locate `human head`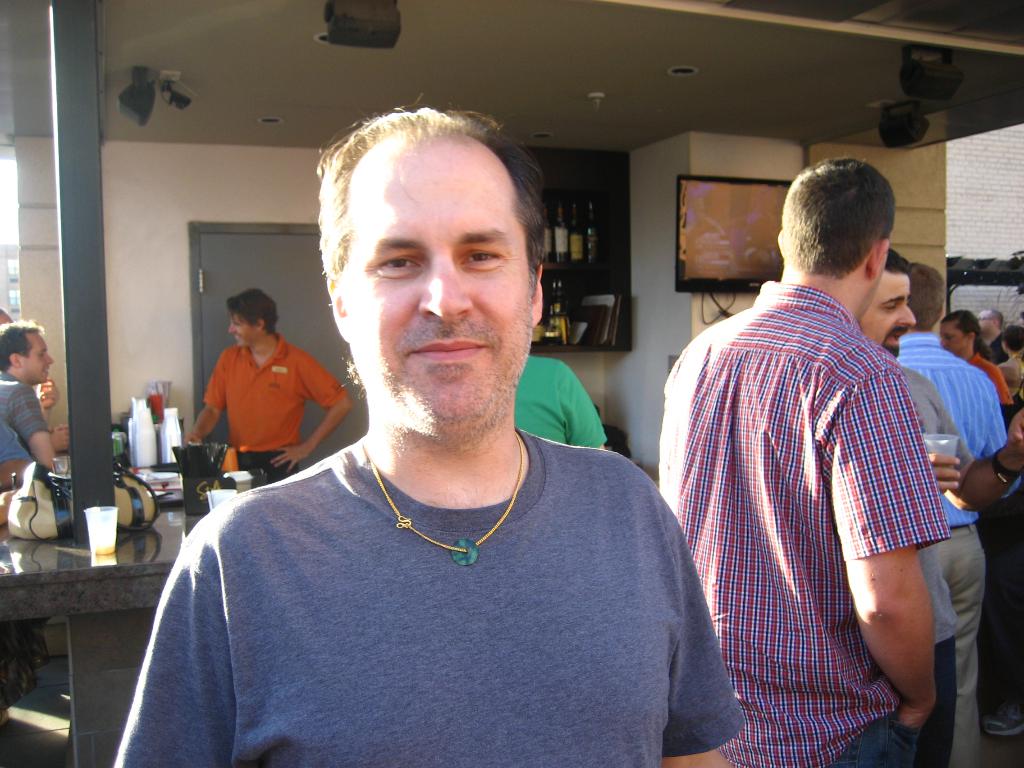
detection(0, 307, 13, 321)
